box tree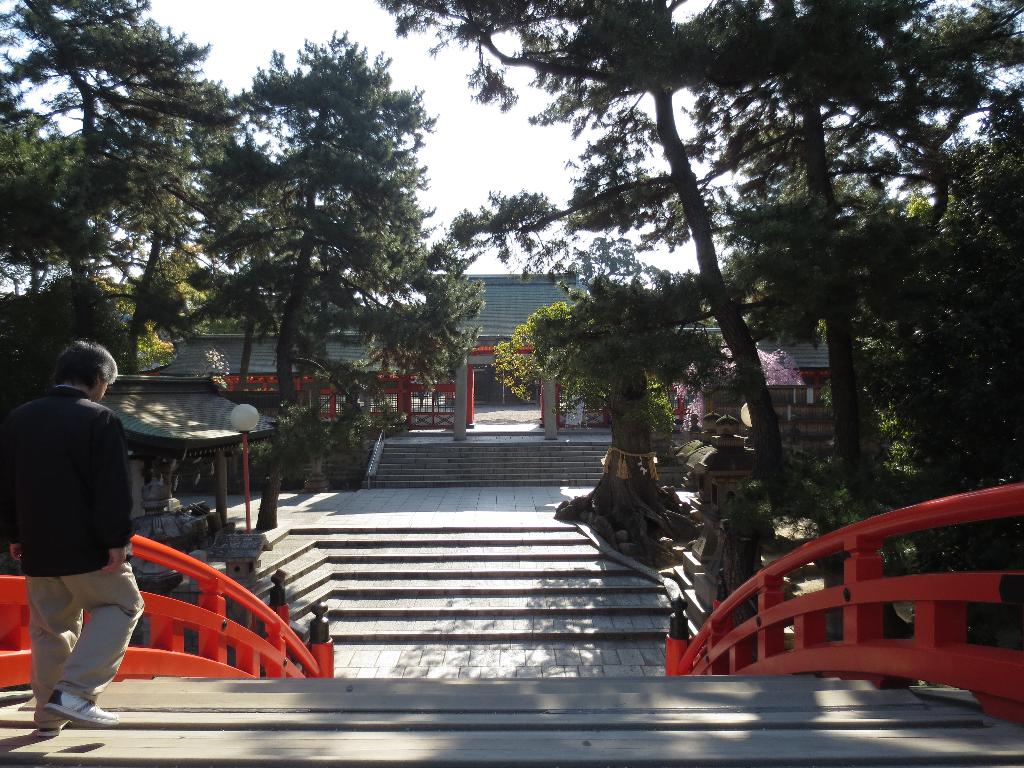
[left=171, top=134, right=282, bottom=395]
